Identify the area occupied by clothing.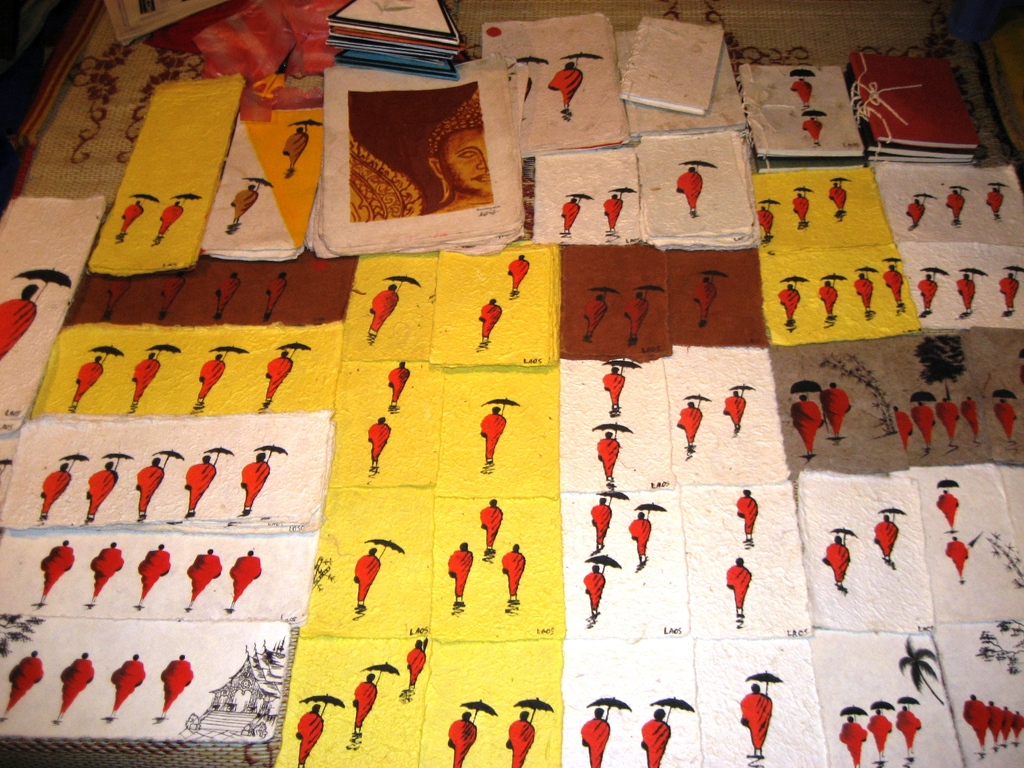
Area: 368 291 397 330.
